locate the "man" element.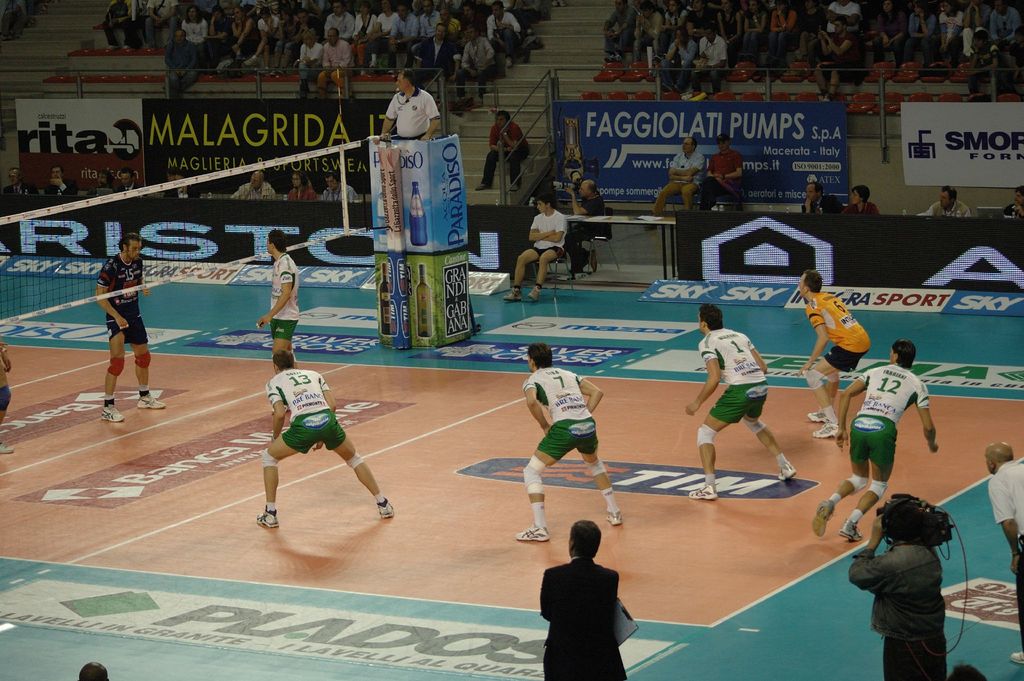
Element bbox: box=[564, 176, 607, 264].
